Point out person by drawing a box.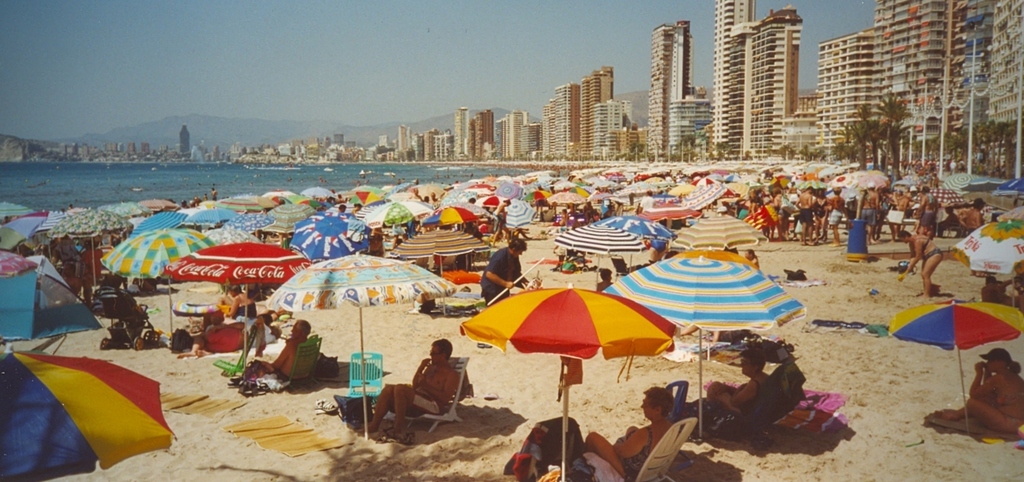
(left=225, top=289, right=255, bottom=319).
